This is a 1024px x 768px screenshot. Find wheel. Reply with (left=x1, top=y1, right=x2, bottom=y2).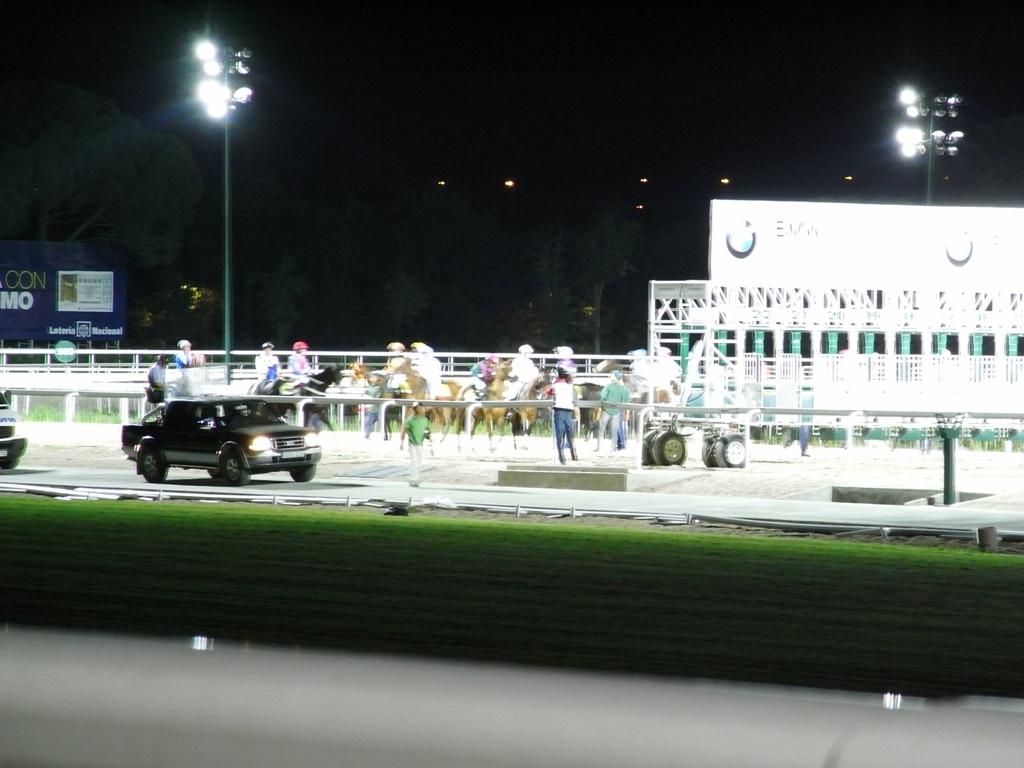
(left=212, top=446, right=252, bottom=487).
